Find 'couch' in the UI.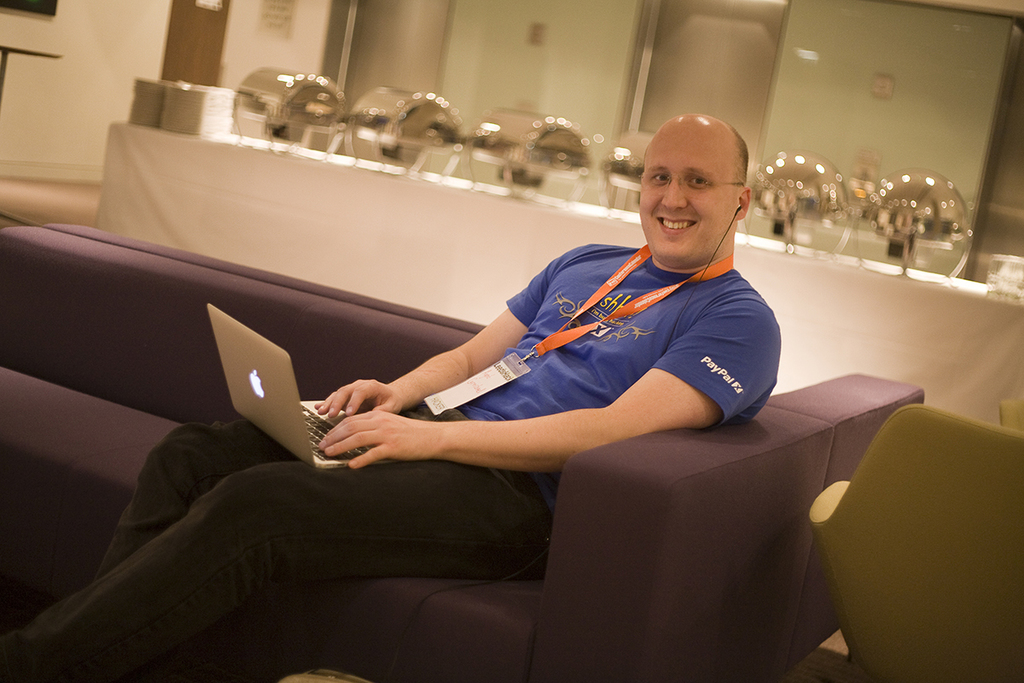
UI element at 0/225/827/682.
